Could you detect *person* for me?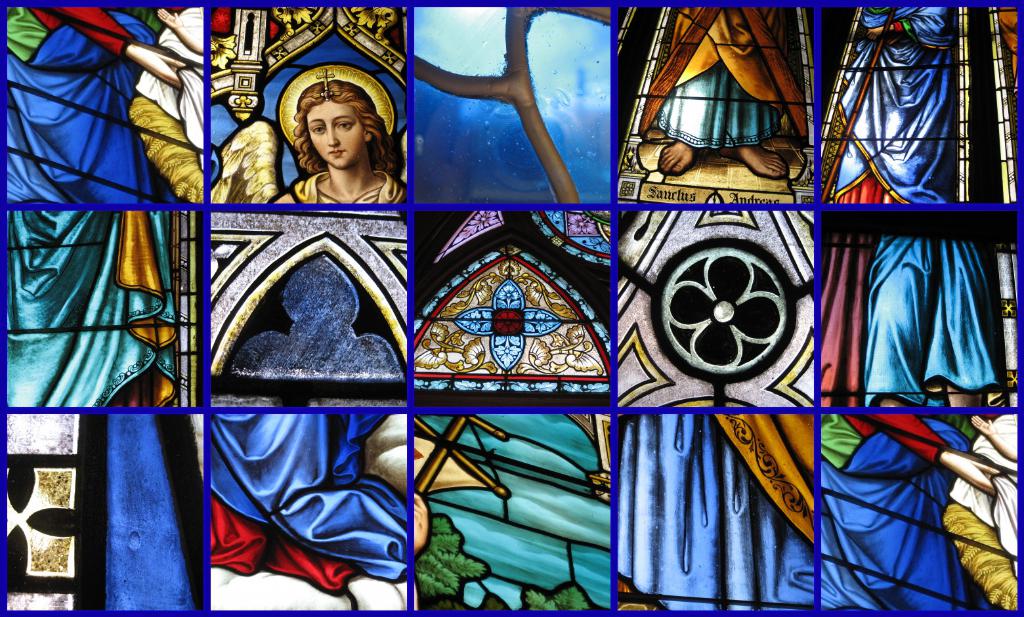
Detection result: locate(845, 414, 1016, 611).
